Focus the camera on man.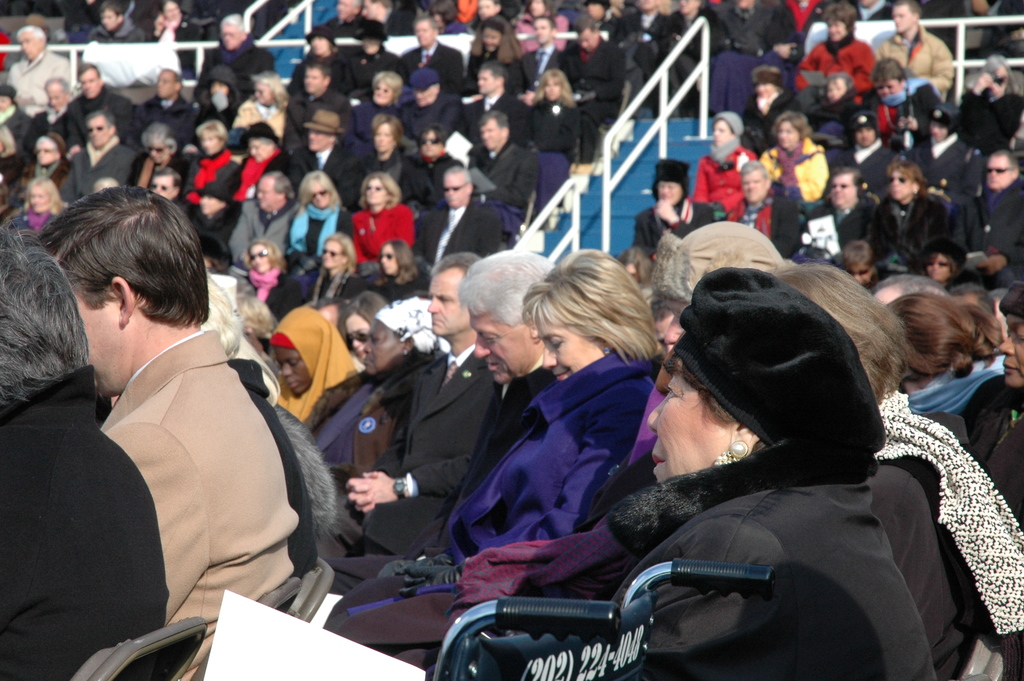
Focus region: <region>194, 264, 326, 577</region>.
